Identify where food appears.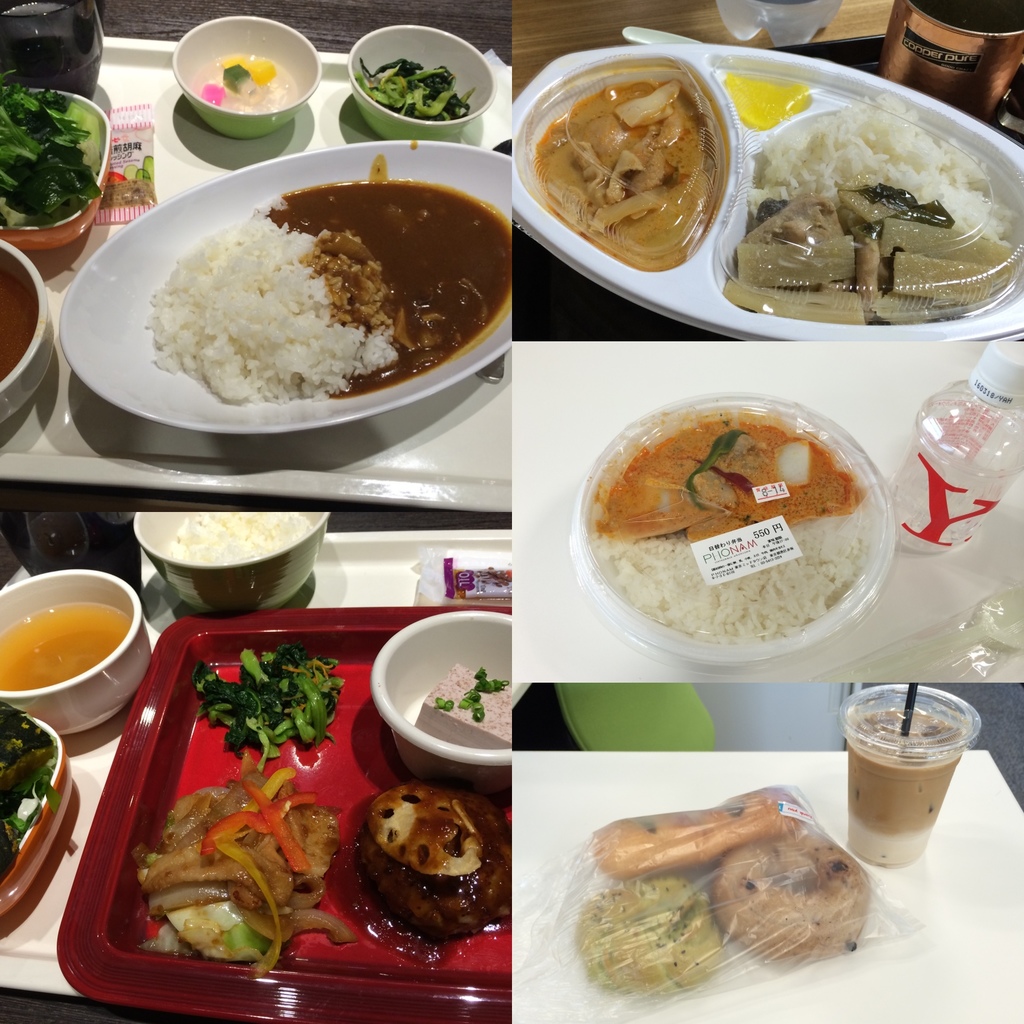
Appears at [left=149, top=512, right=317, bottom=559].
